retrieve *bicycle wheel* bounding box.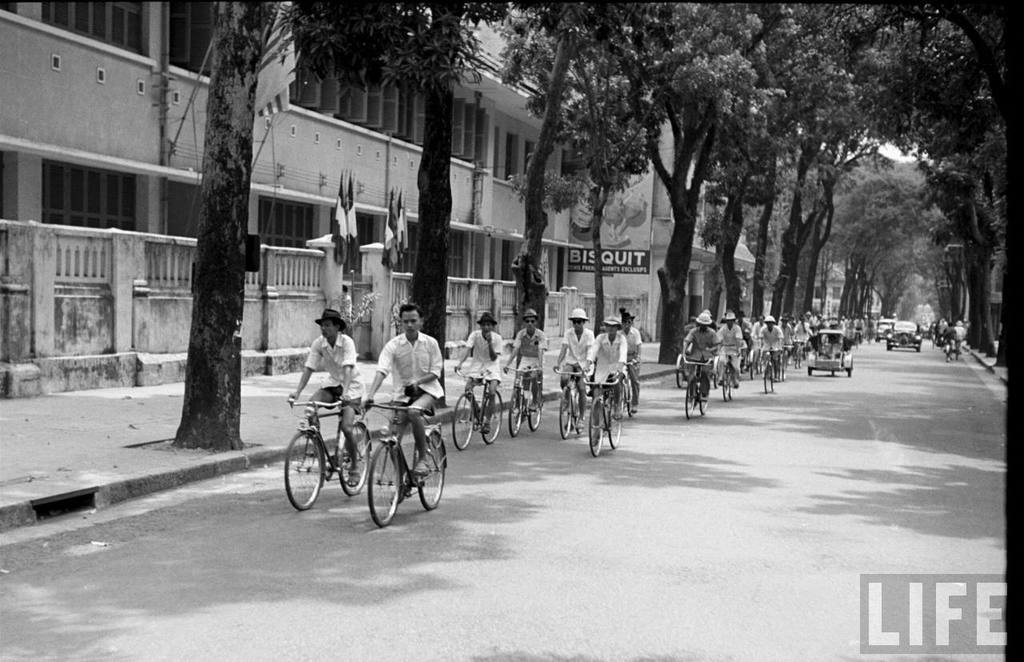
Bounding box: <box>555,385,571,442</box>.
